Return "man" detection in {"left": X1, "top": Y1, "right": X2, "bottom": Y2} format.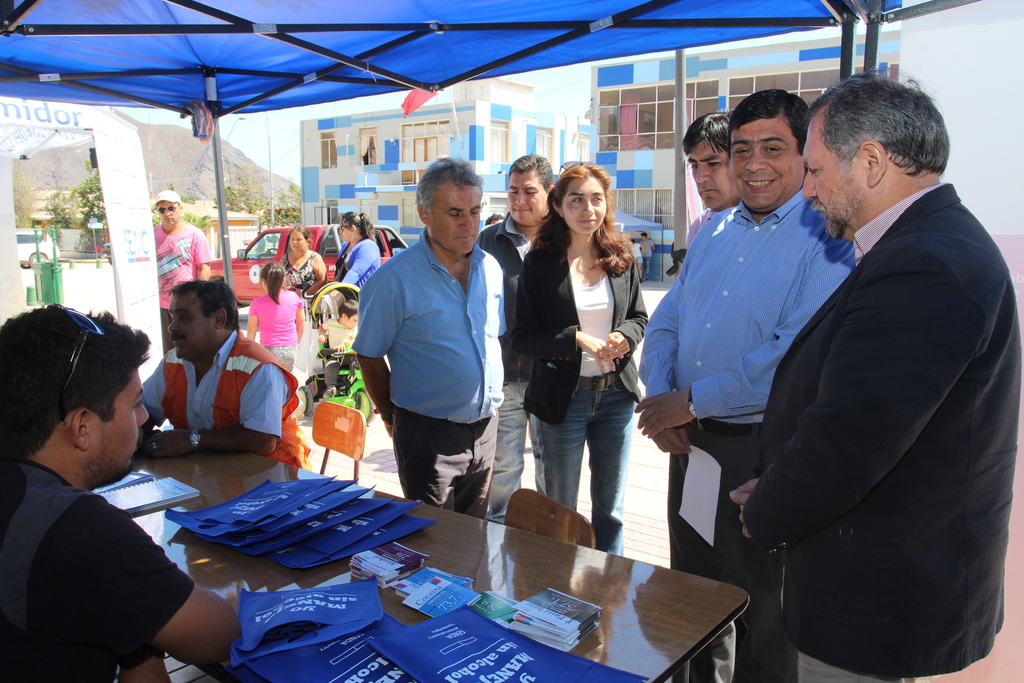
{"left": 149, "top": 190, "right": 210, "bottom": 354}.
